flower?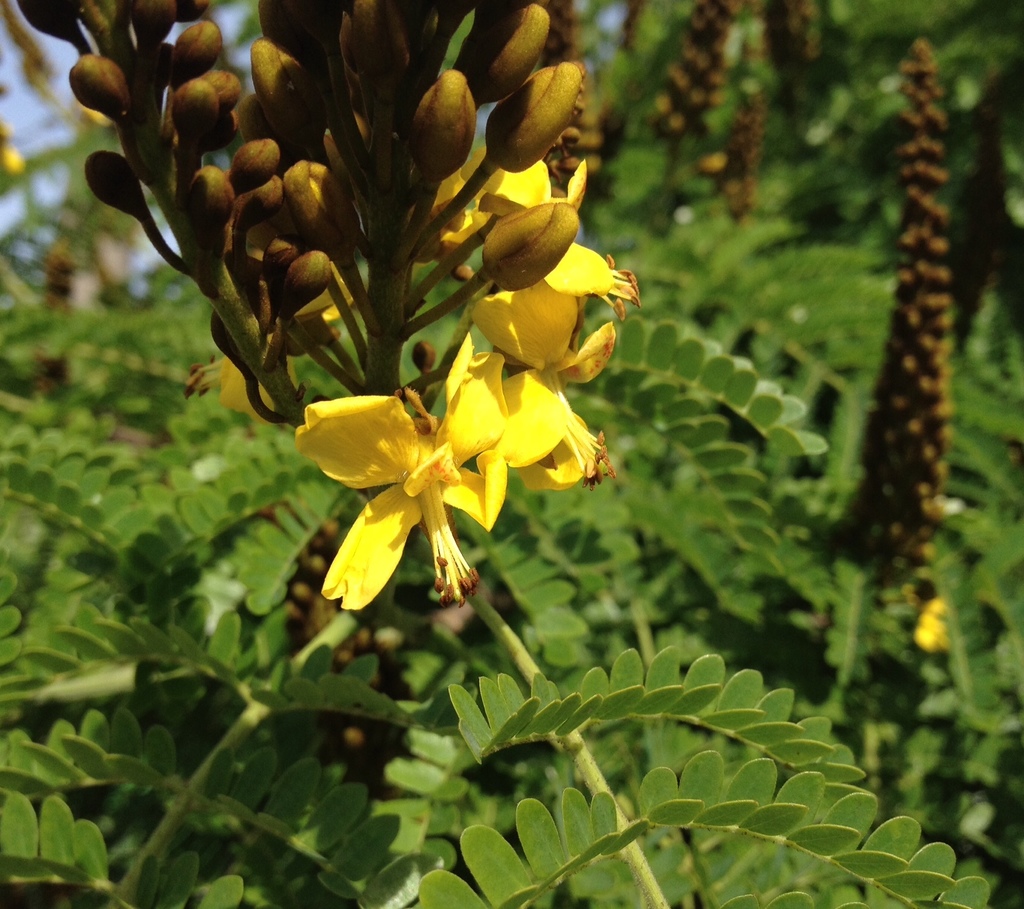
<box>278,350,542,600</box>
